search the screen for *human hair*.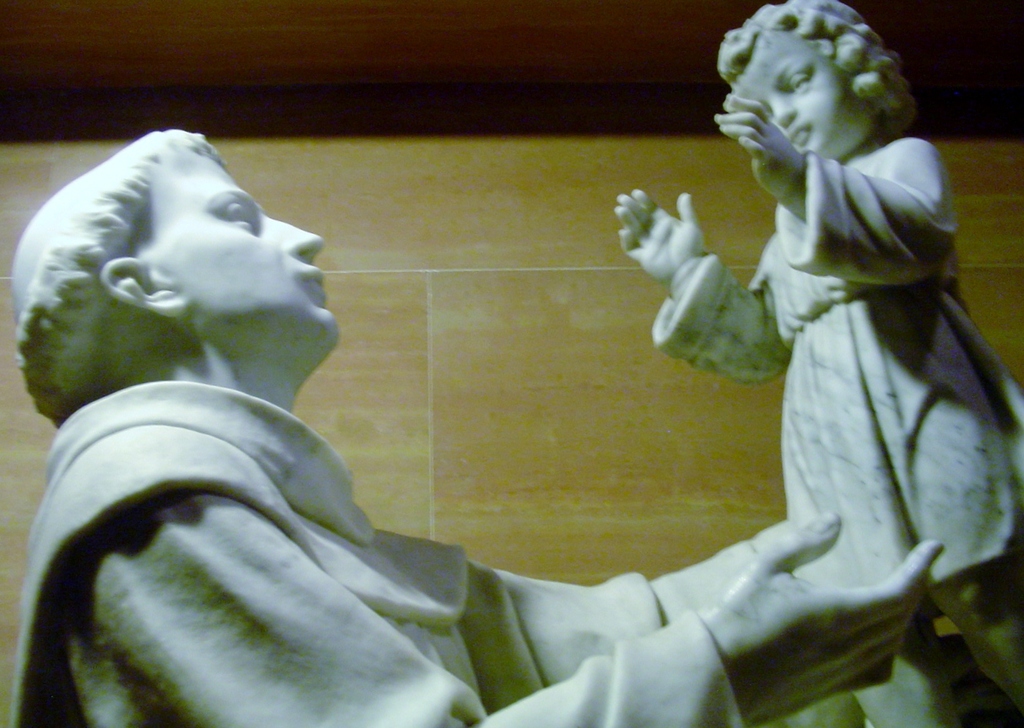
Found at x1=716, y1=0, x2=924, y2=129.
